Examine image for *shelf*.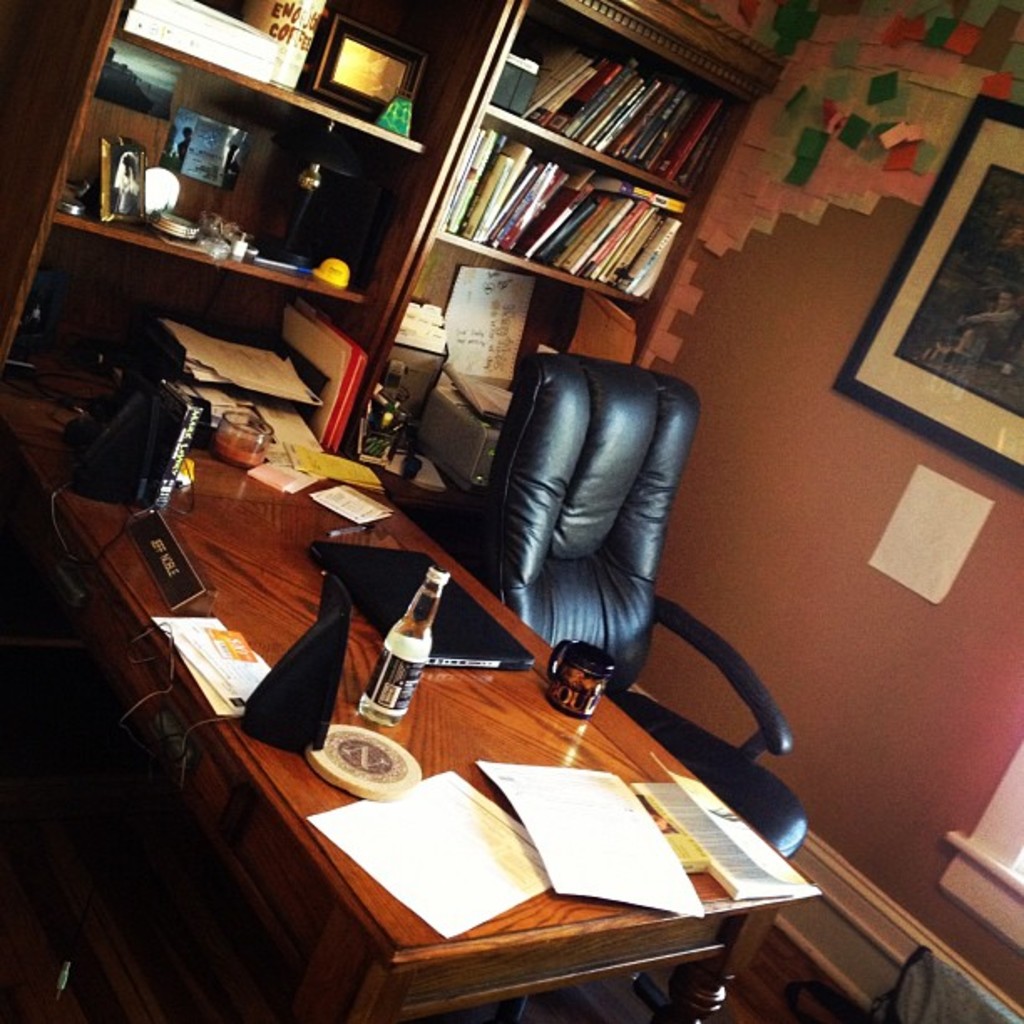
Examination result: box=[447, 131, 676, 293].
